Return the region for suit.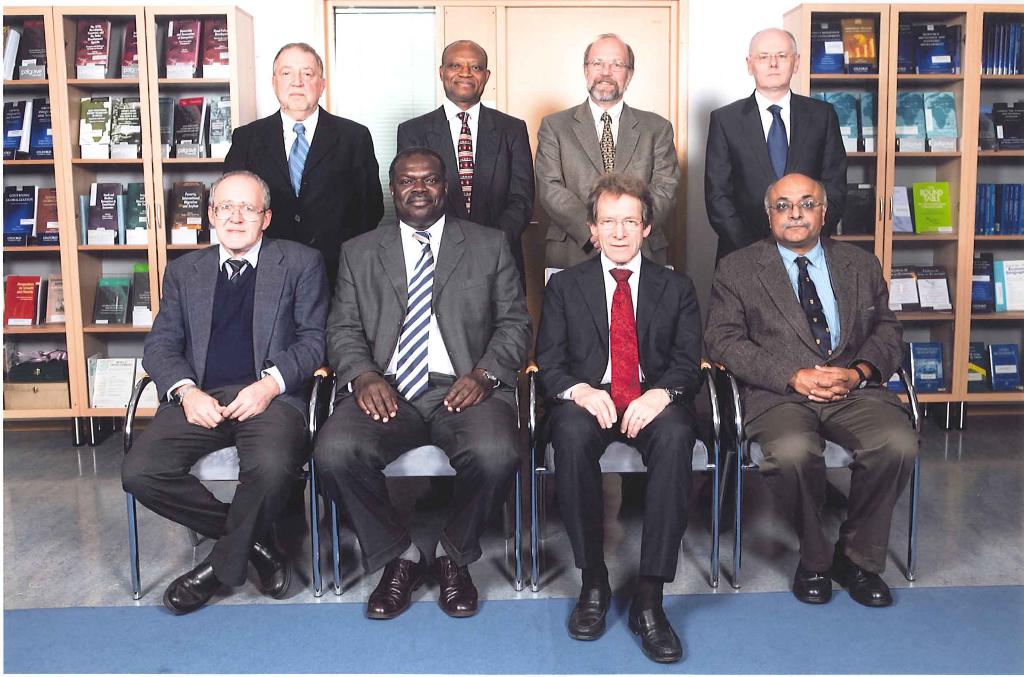
124:233:332:585.
